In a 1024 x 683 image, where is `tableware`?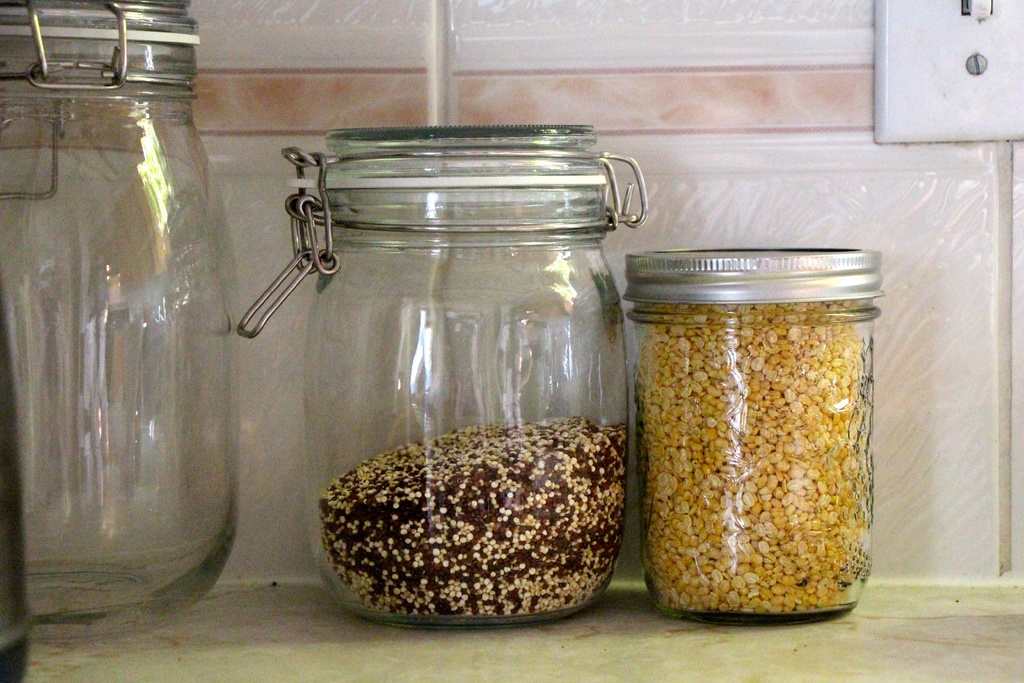
bbox=[615, 241, 900, 627].
